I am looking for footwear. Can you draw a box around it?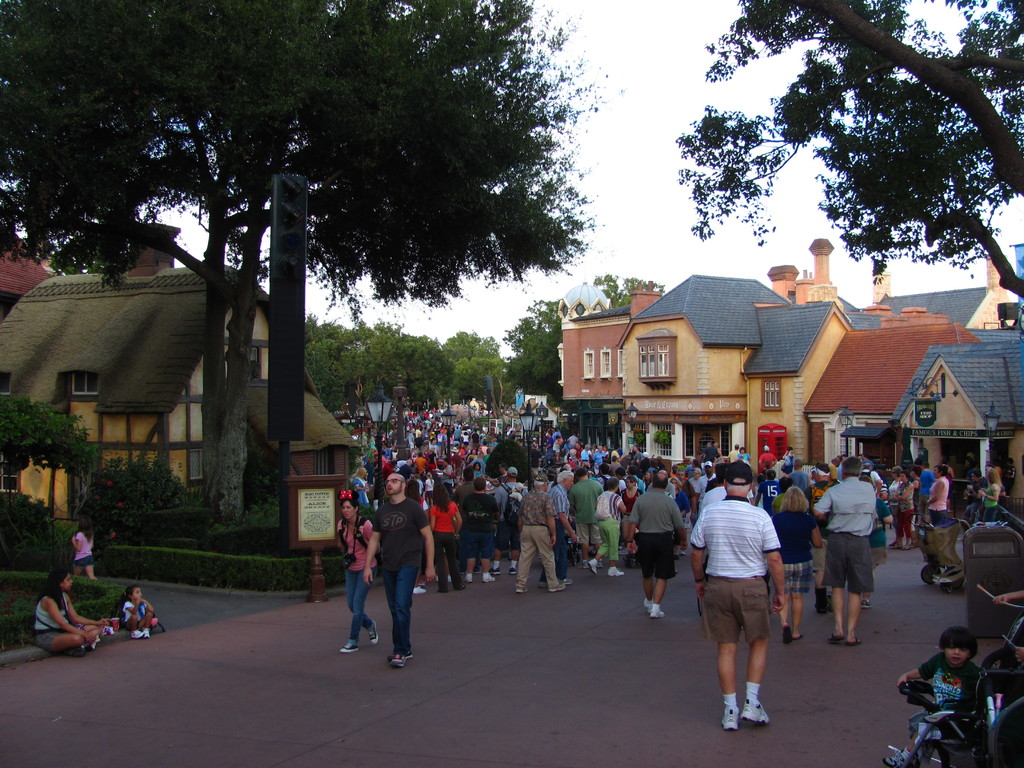
Sure, the bounding box is [left=862, top=598, right=869, bottom=608].
